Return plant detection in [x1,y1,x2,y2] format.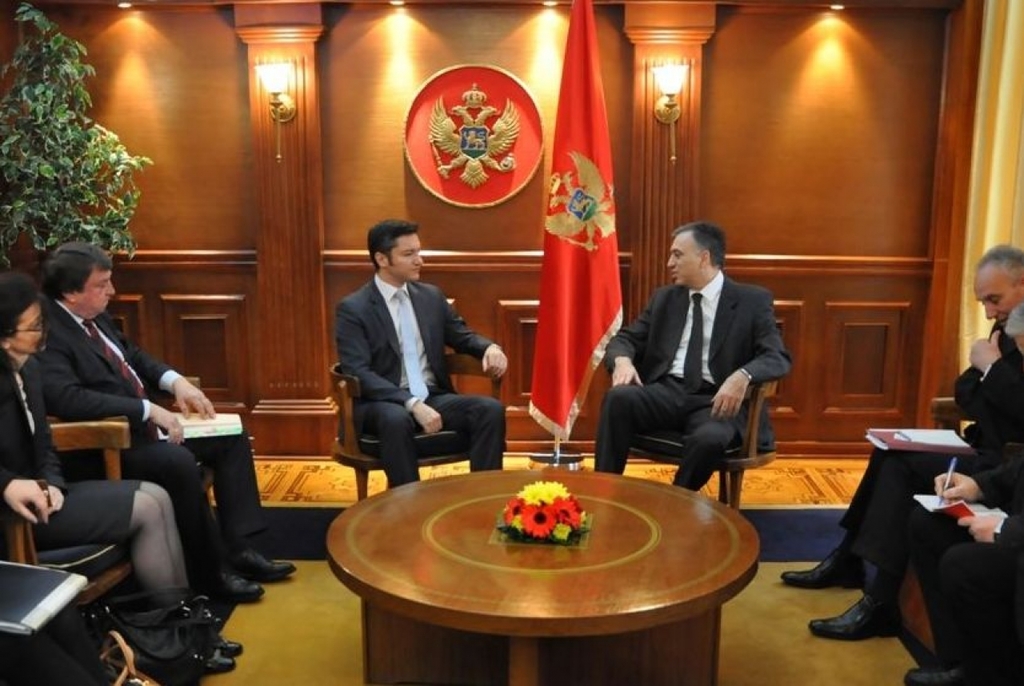
[3,36,162,289].
